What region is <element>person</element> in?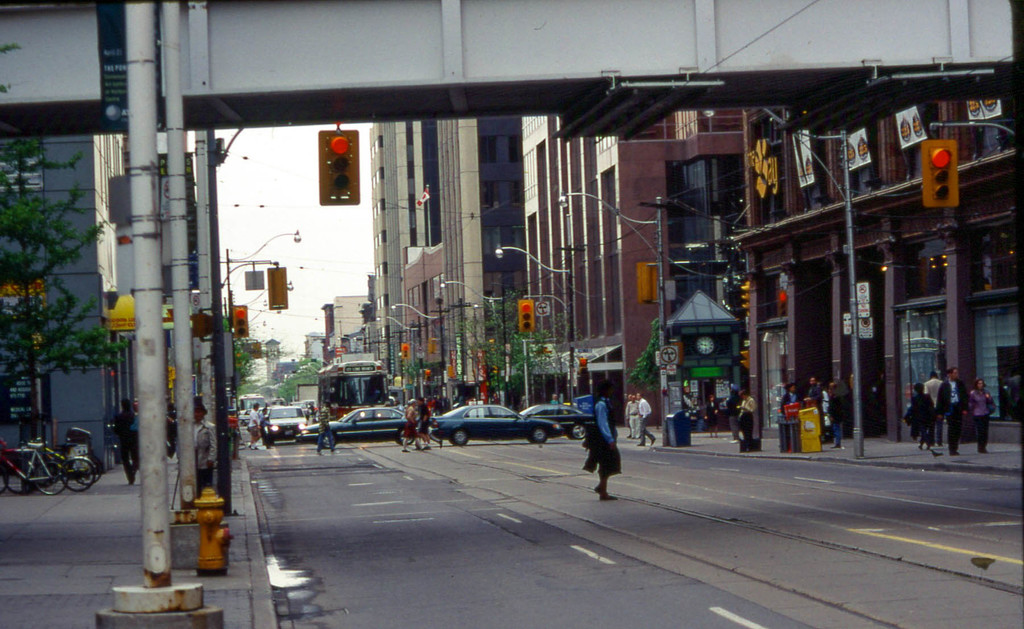
{"left": 412, "top": 395, "right": 432, "bottom": 449}.
